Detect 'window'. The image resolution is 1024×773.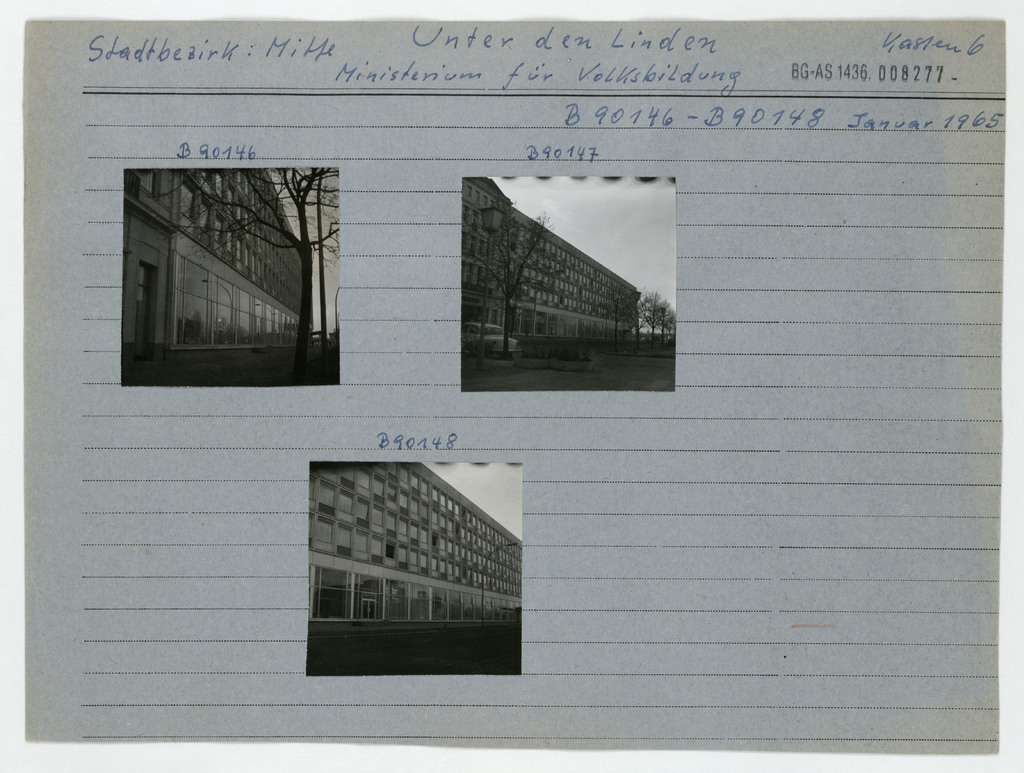
467, 180, 636, 325.
